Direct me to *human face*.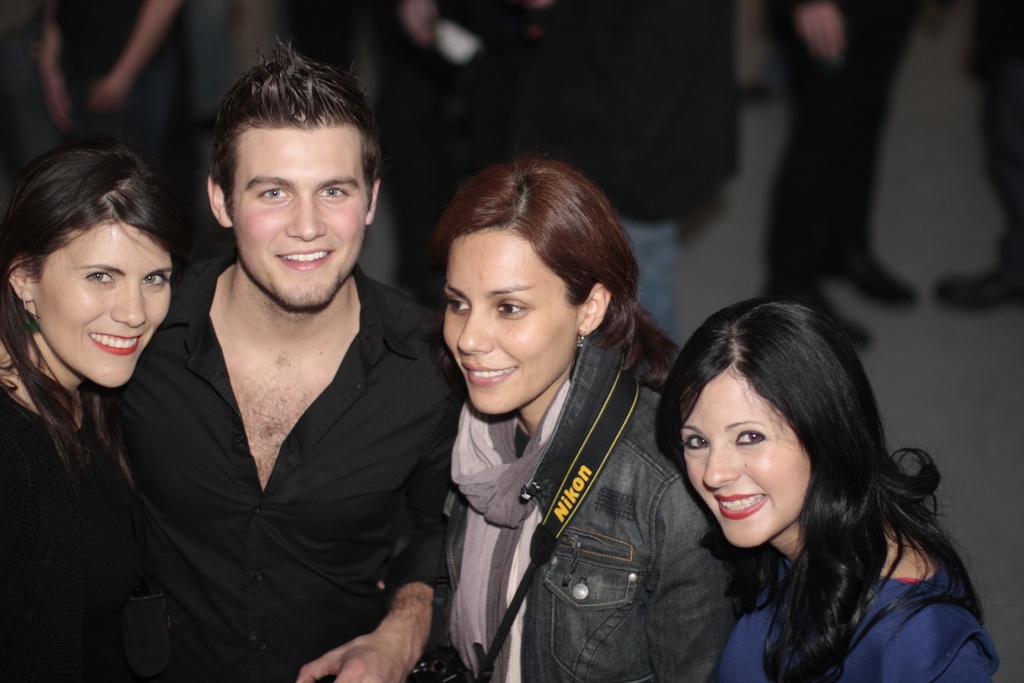
Direction: [678,370,810,556].
